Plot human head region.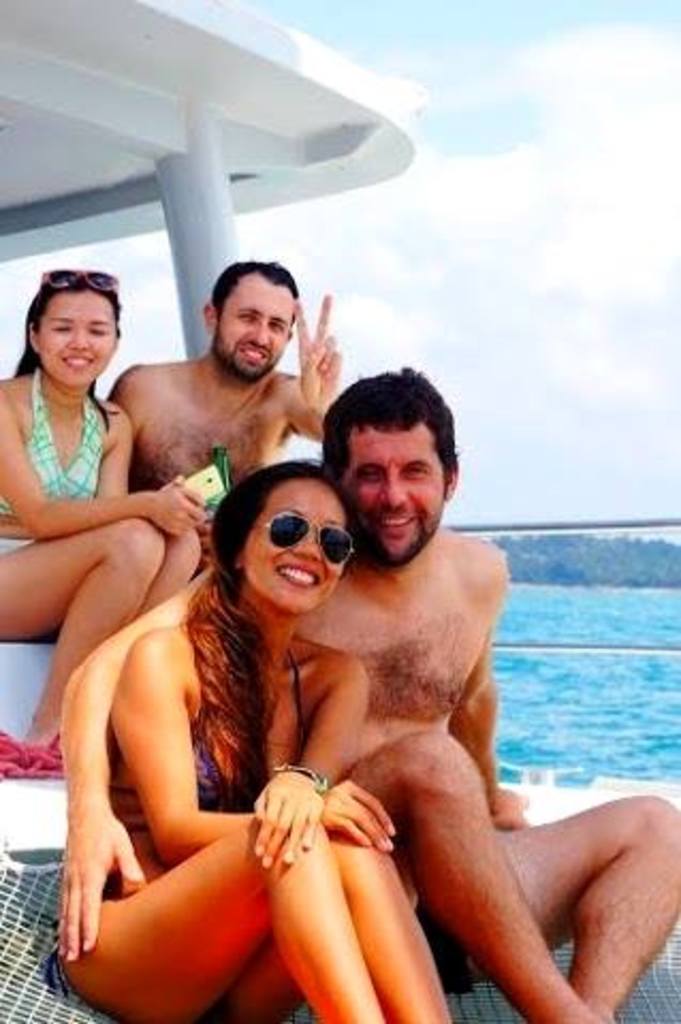
Plotted at [left=26, top=267, right=122, bottom=393].
